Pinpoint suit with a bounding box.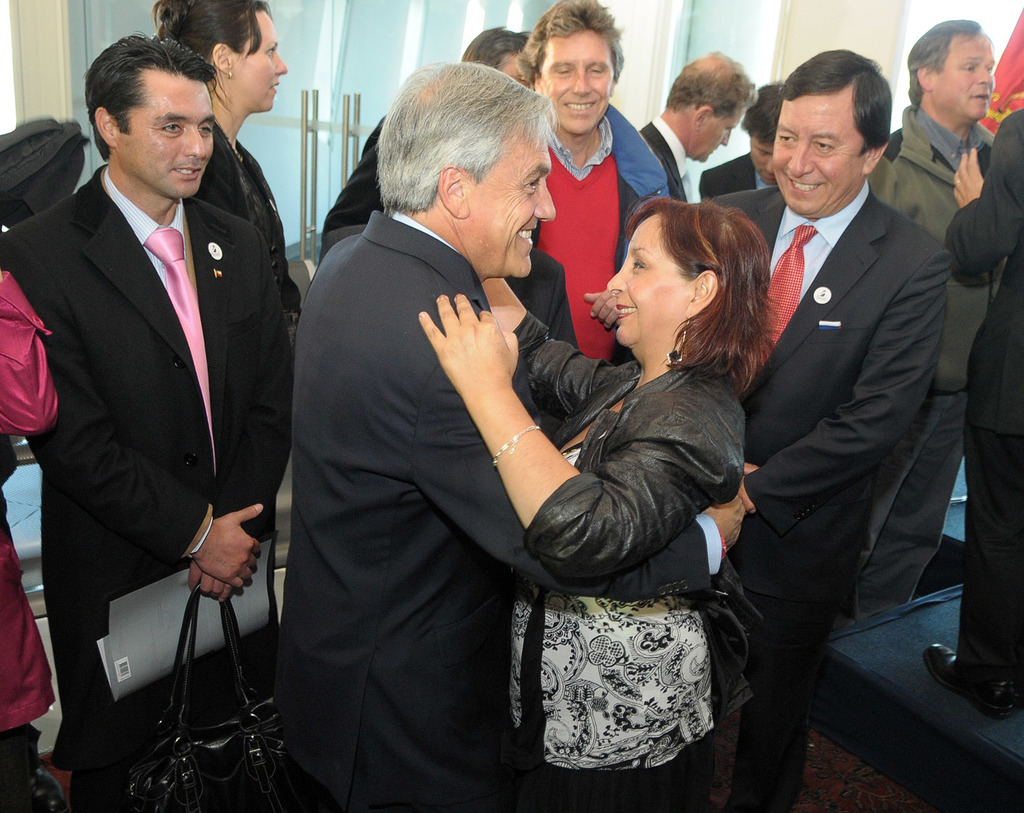
(left=699, top=150, right=778, bottom=200).
